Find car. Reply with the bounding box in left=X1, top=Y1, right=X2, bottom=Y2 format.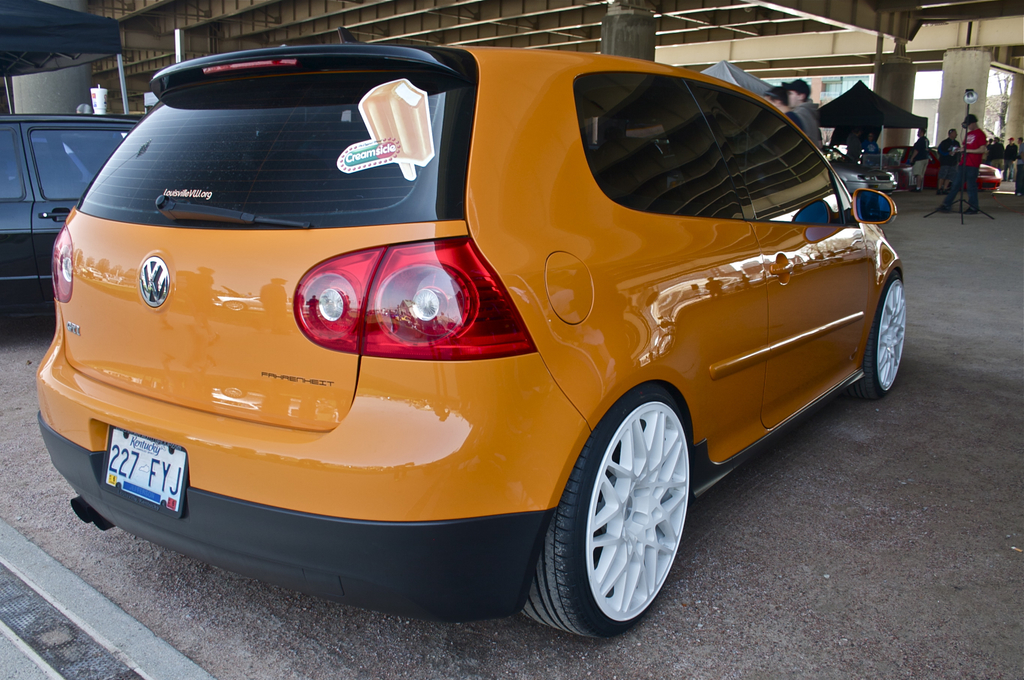
left=51, top=21, right=922, bottom=638.
